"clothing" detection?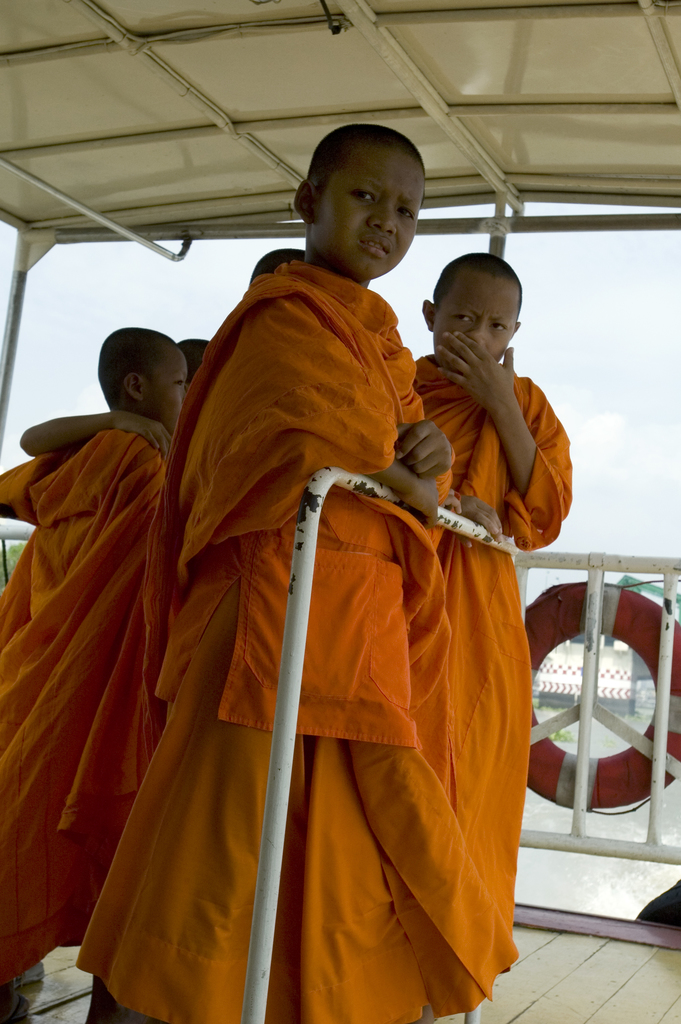
Rect(0, 431, 165, 993)
